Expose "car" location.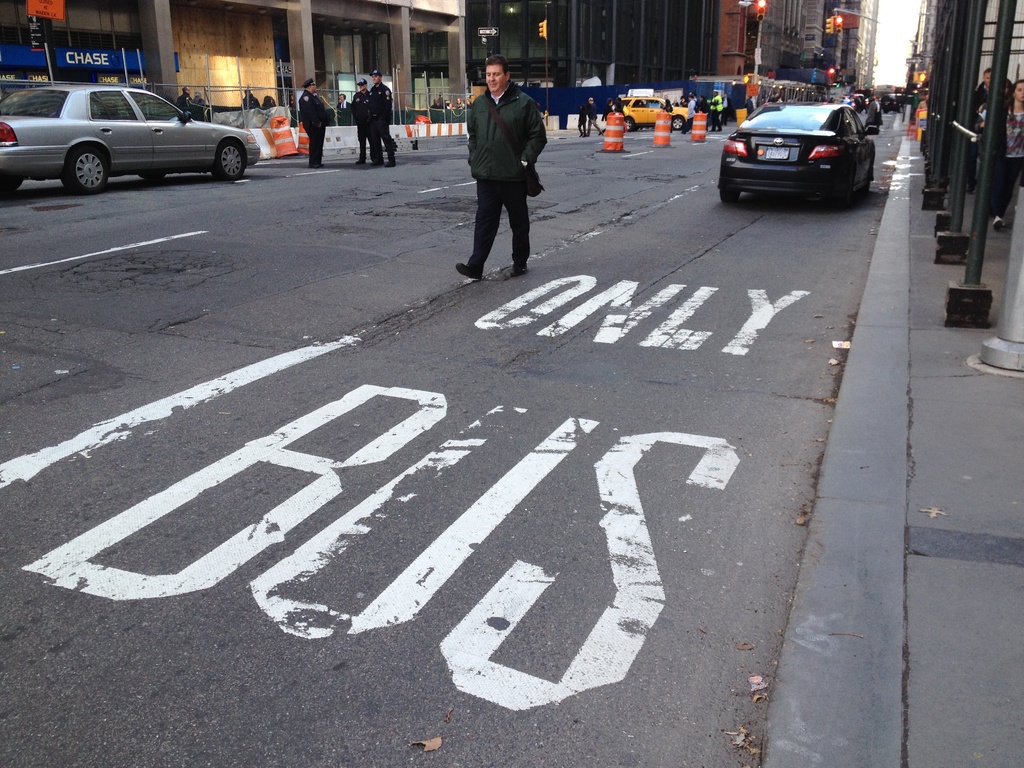
Exposed at x1=8, y1=67, x2=258, y2=176.
